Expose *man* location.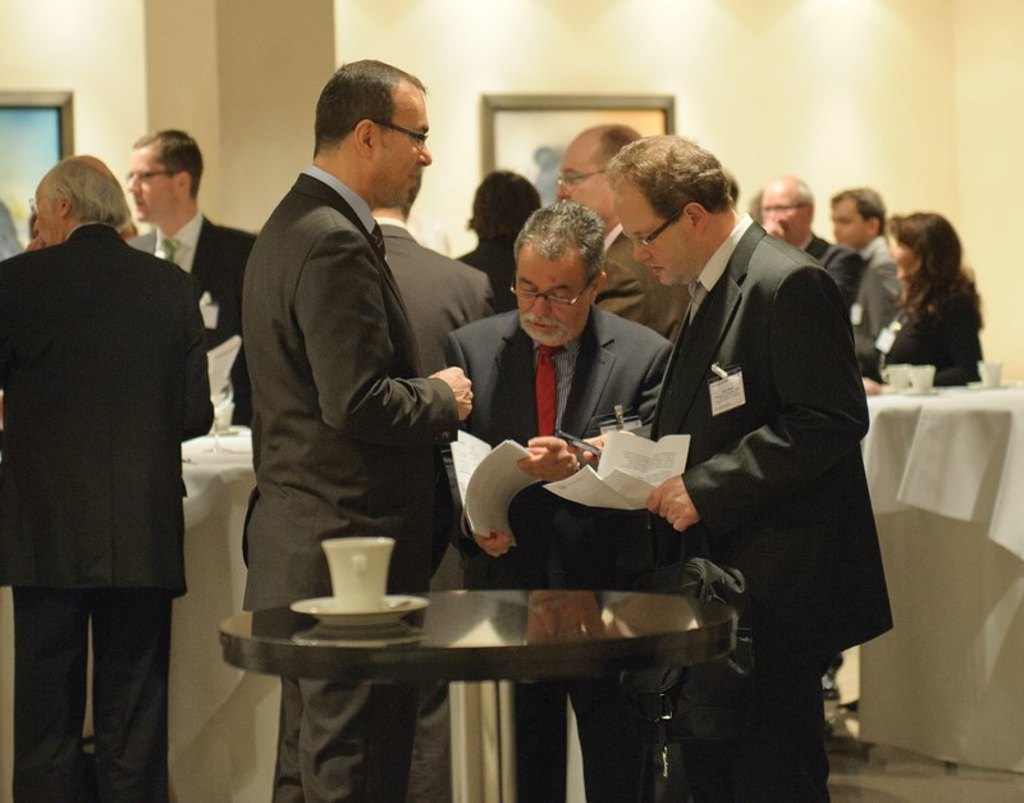
Exposed at bbox=[246, 61, 468, 802].
